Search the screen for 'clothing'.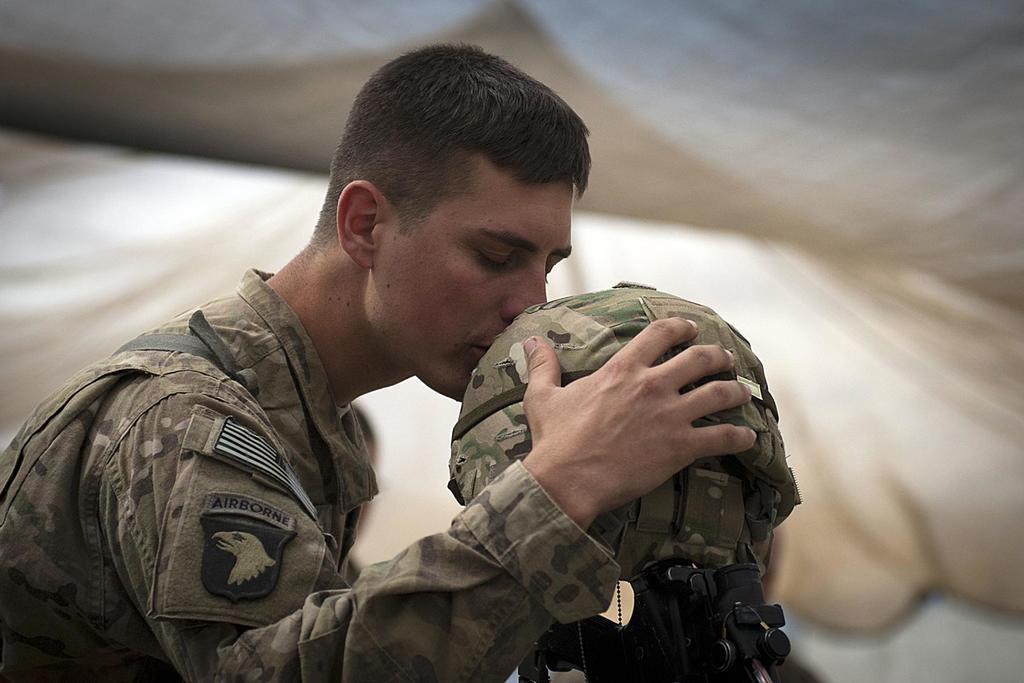
Found at 0,195,776,682.
